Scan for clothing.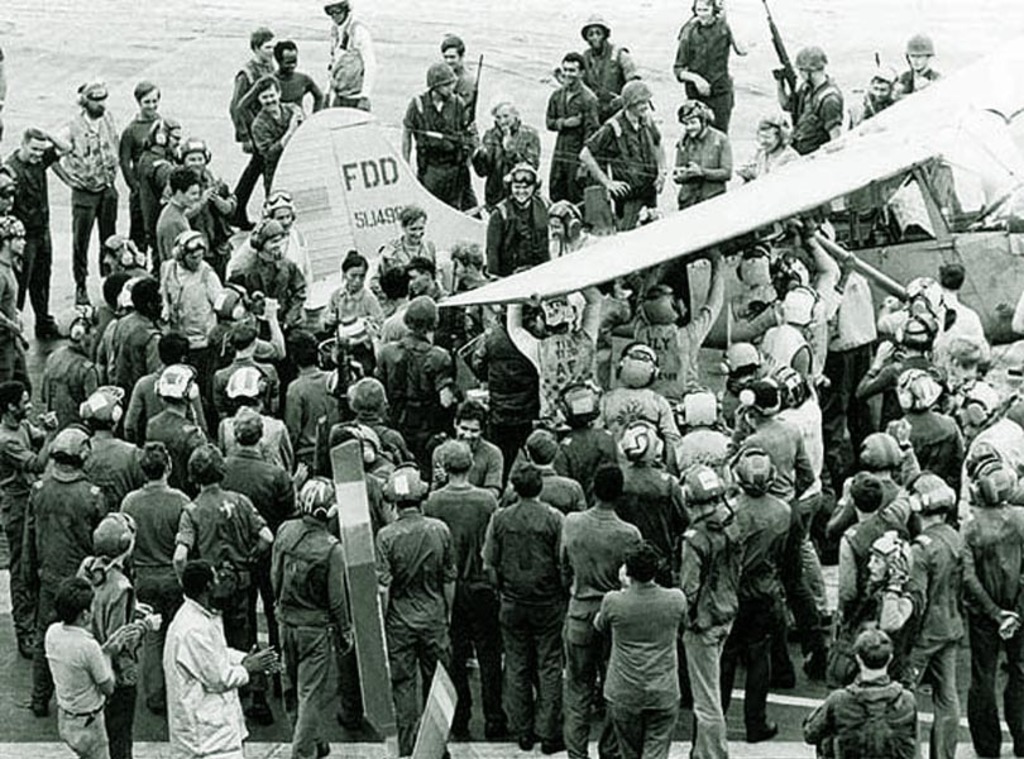
Scan result: bbox(669, 502, 746, 758).
